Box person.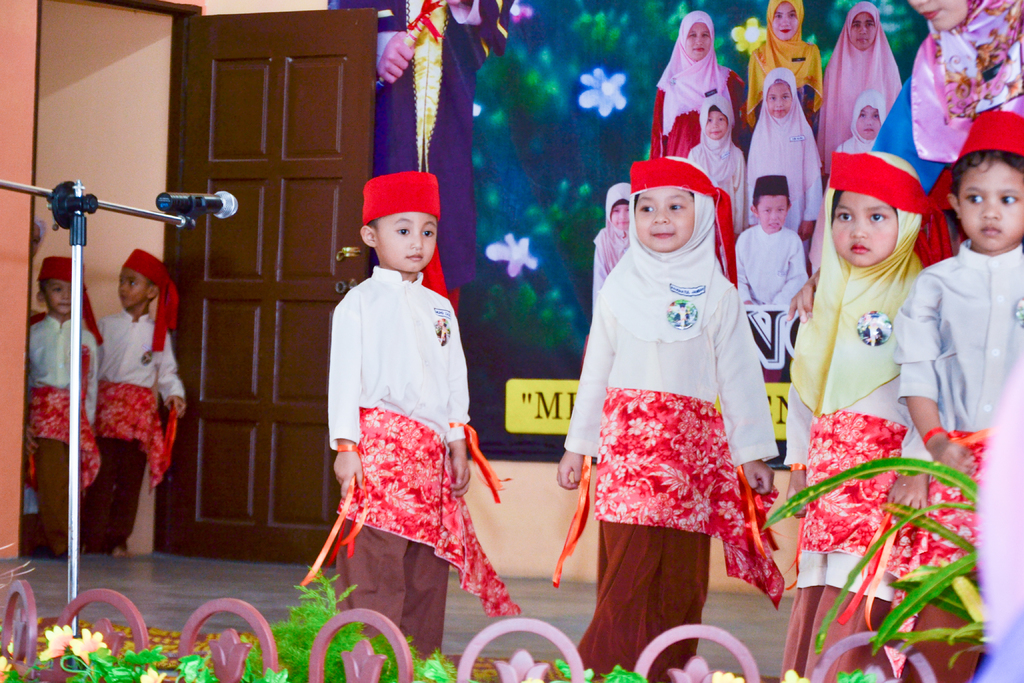
{"left": 353, "top": 0, "right": 511, "bottom": 325}.
